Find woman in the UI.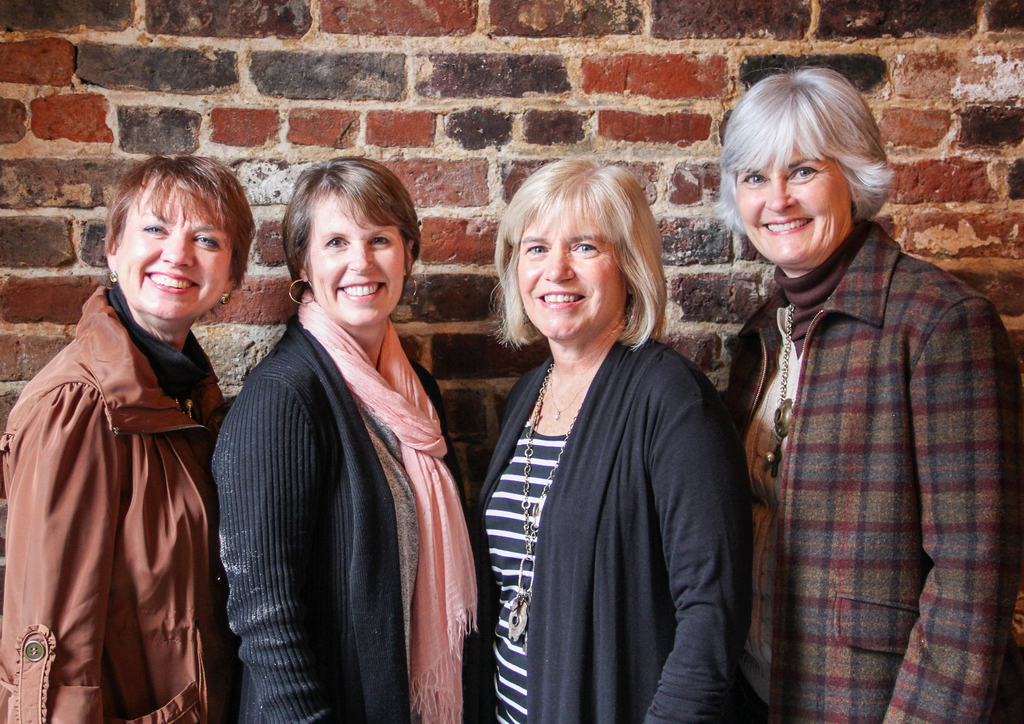
UI element at (711, 63, 1023, 723).
